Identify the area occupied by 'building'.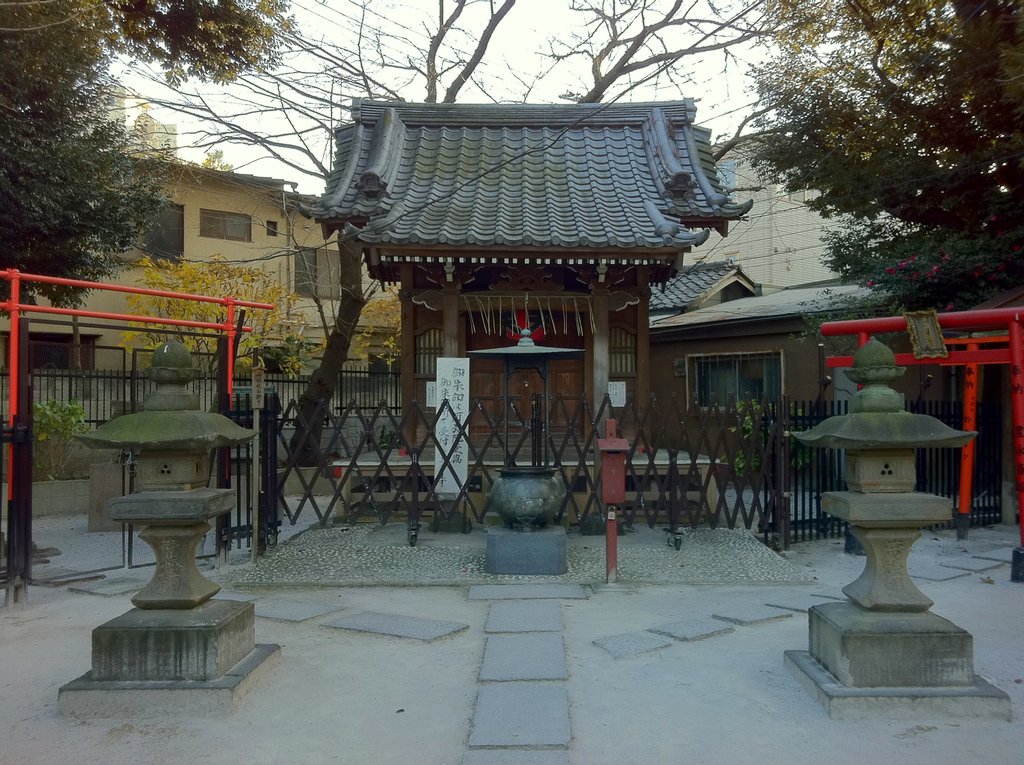
Area: {"left": 3, "top": 152, "right": 400, "bottom": 373}.
